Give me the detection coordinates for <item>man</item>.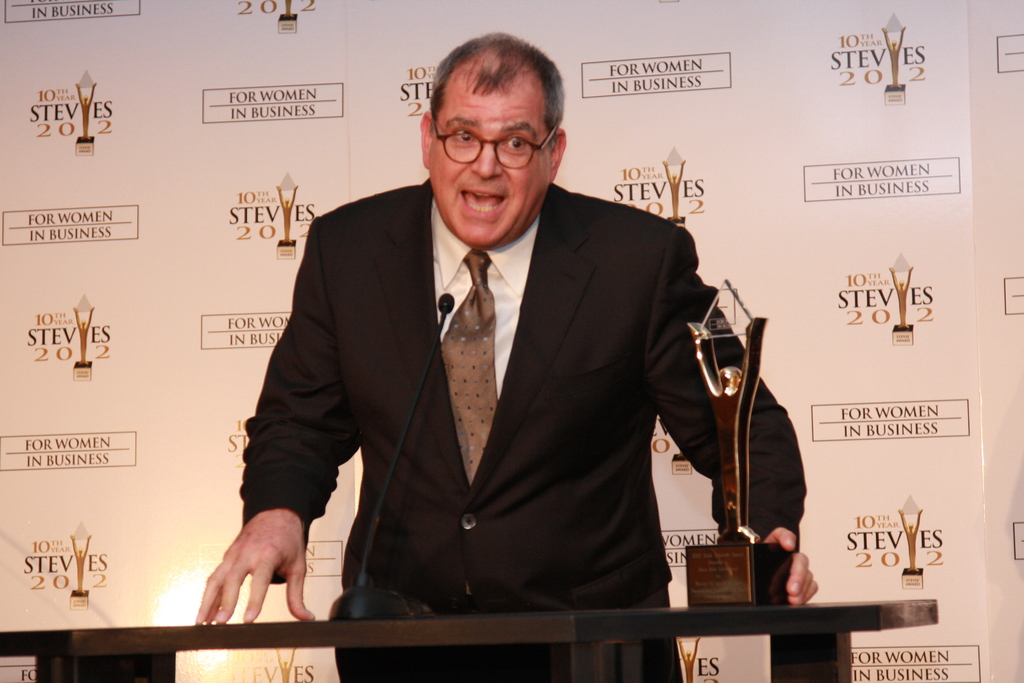
225 74 724 632.
